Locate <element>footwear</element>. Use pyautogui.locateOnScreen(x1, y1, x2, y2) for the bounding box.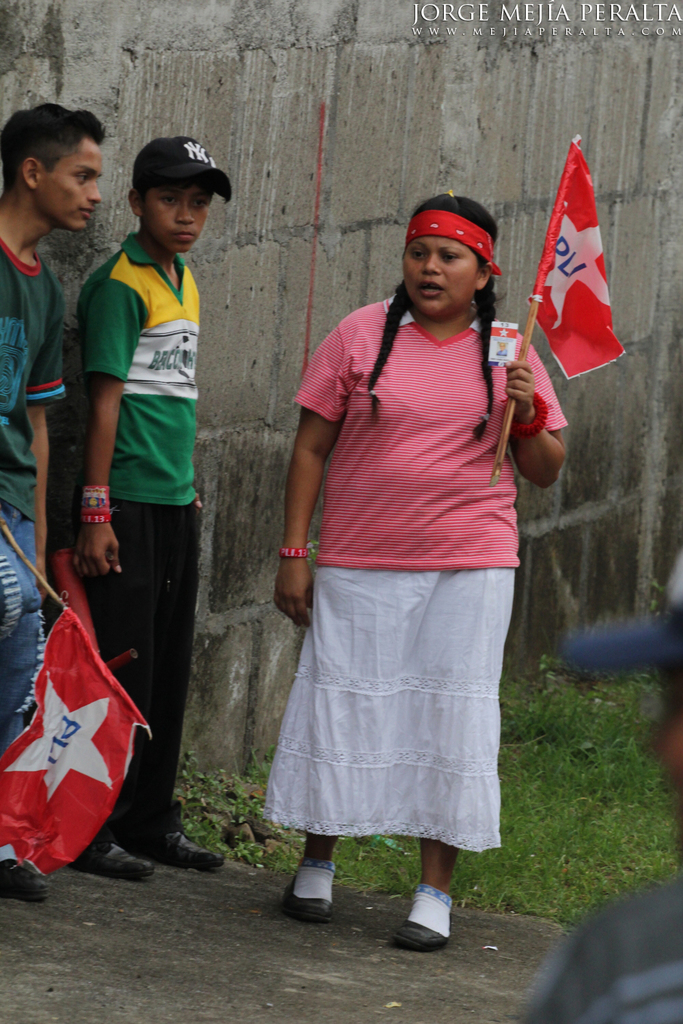
pyautogui.locateOnScreen(156, 834, 227, 870).
